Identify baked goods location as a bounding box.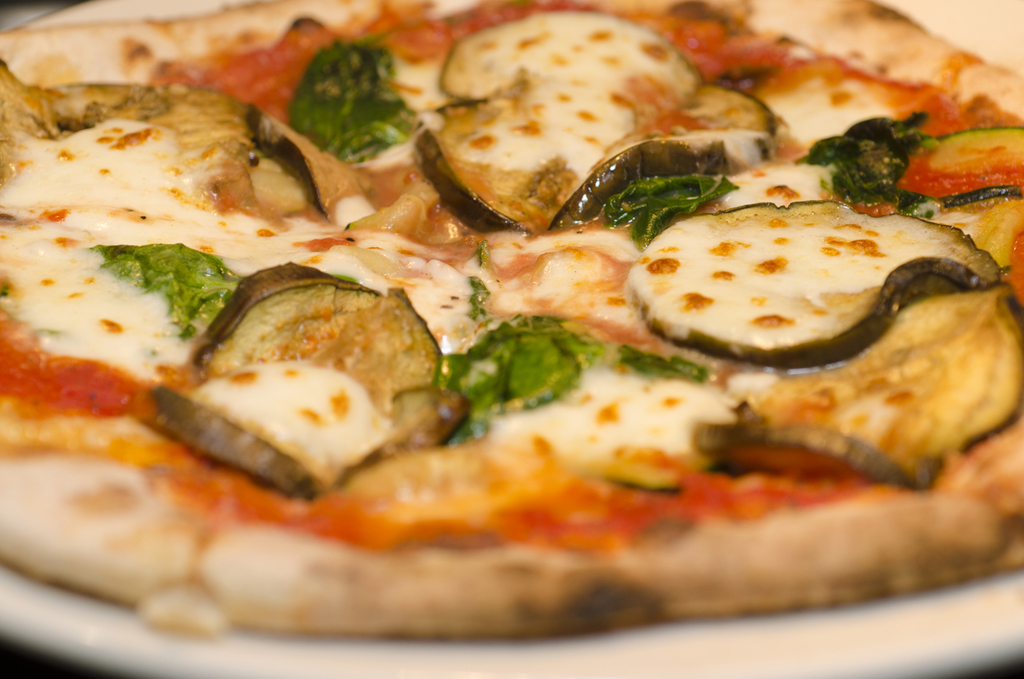
34:44:1023:678.
